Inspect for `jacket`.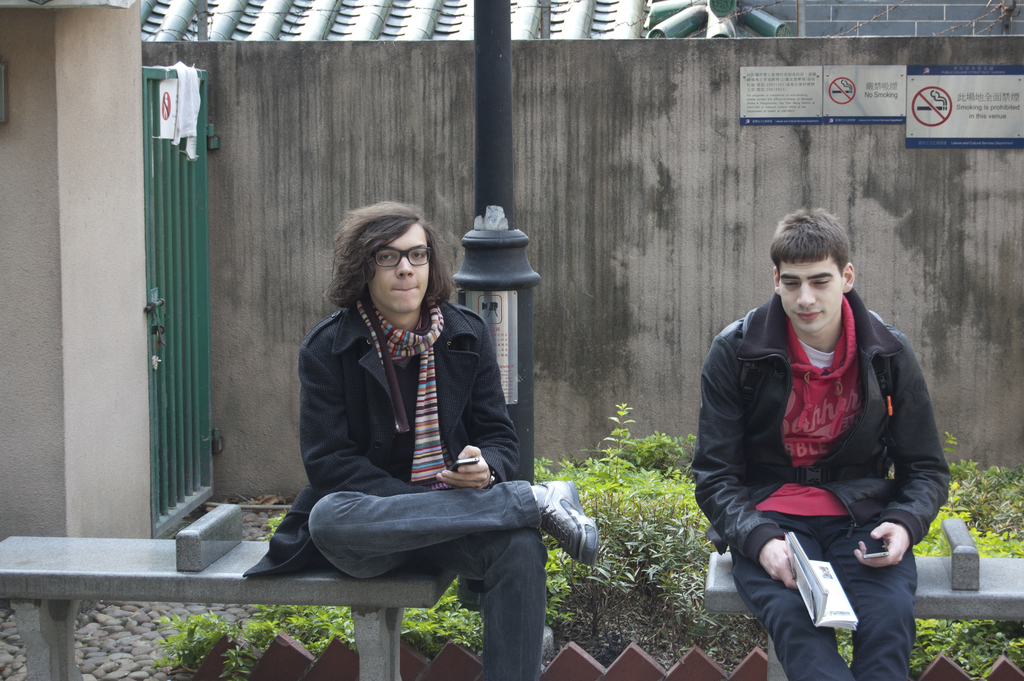
Inspection: left=700, top=285, right=955, bottom=566.
